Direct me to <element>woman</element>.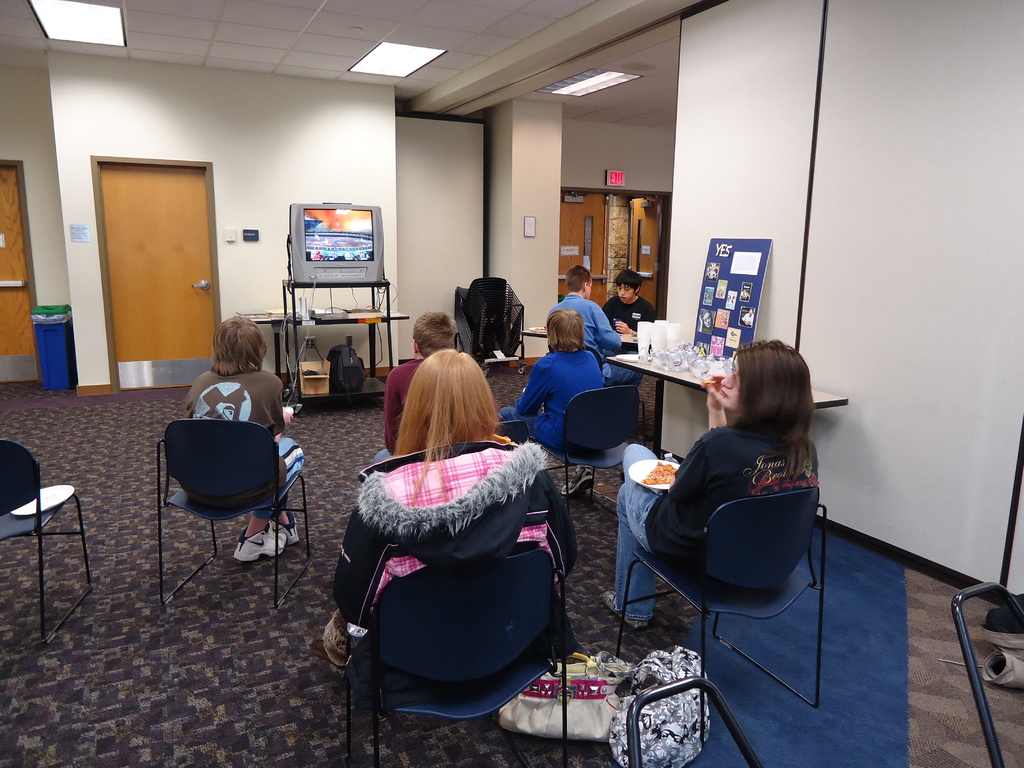
Direction: box(614, 332, 855, 661).
